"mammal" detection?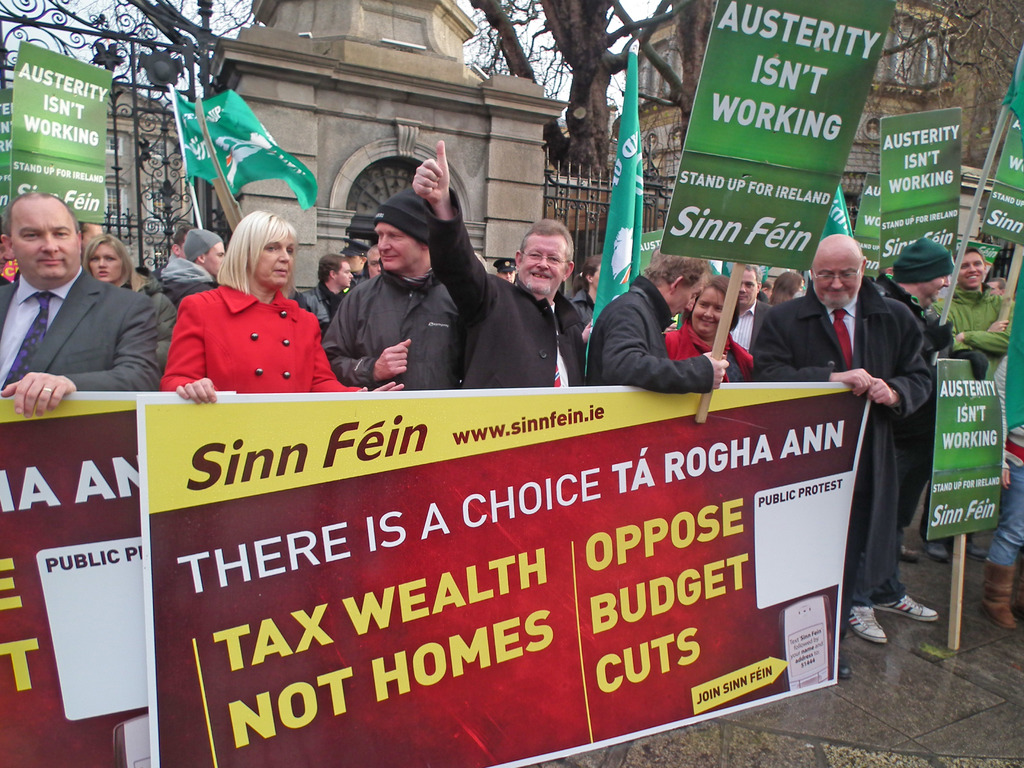
Rect(168, 224, 189, 261)
